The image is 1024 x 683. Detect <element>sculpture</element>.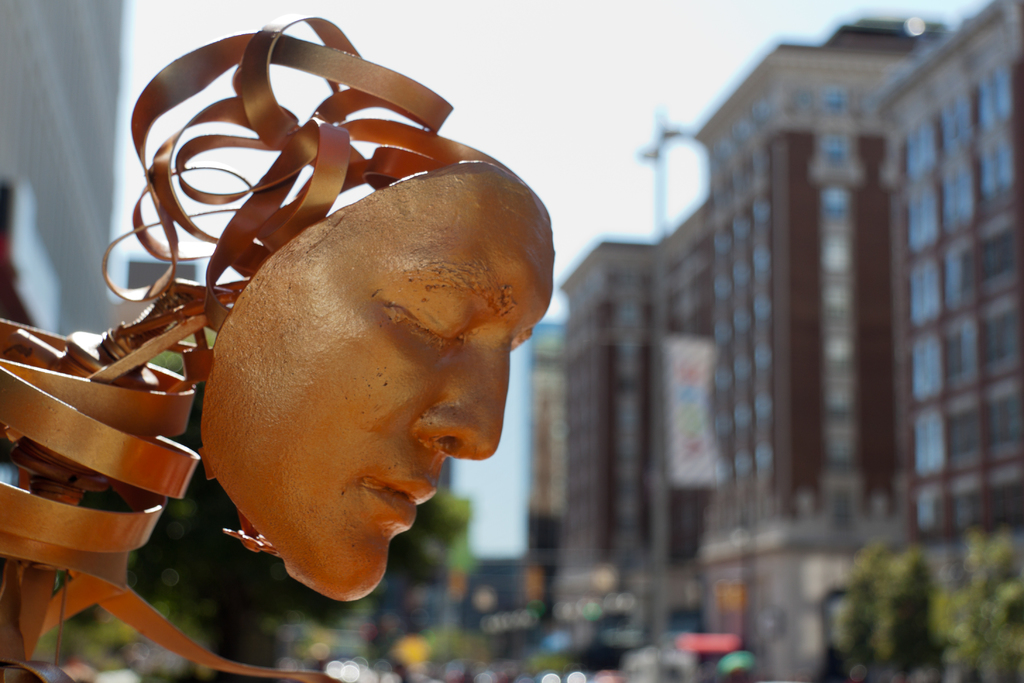
Detection: 197, 167, 554, 602.
